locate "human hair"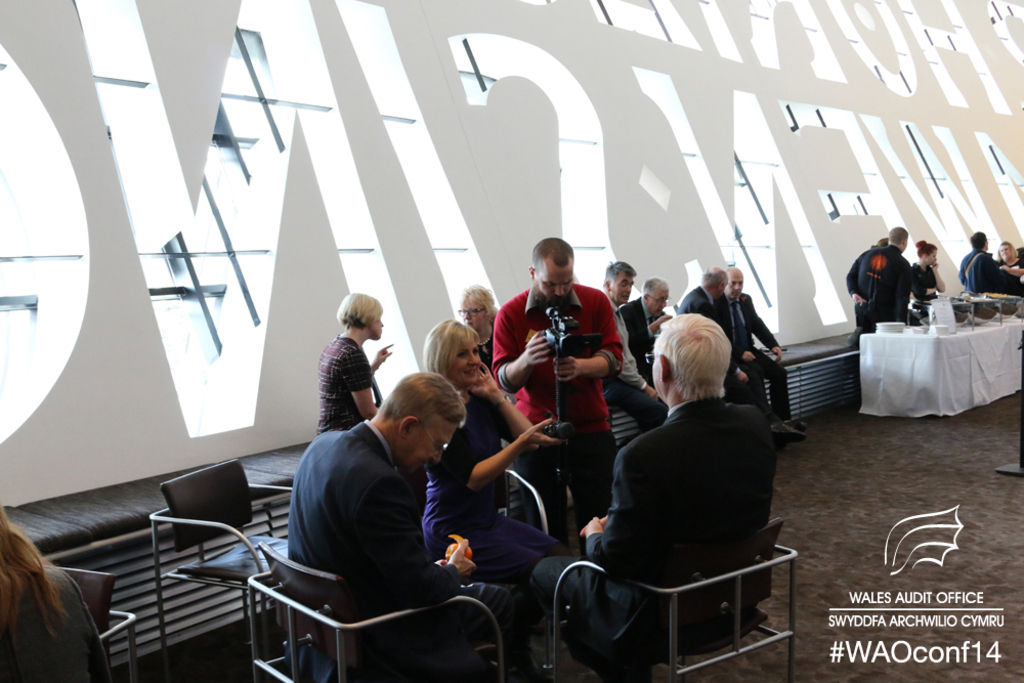
[x1=652, y1=309, x2=746, y2=422]
